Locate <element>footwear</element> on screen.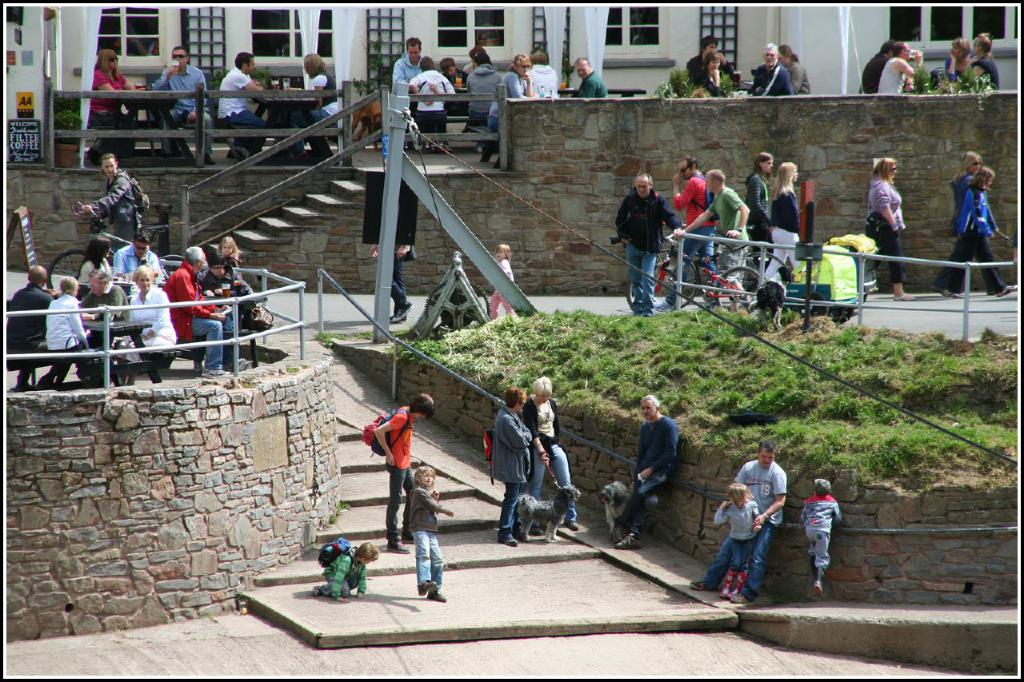
On screen at x1=565, y1=523, x2=578, y2=533.
